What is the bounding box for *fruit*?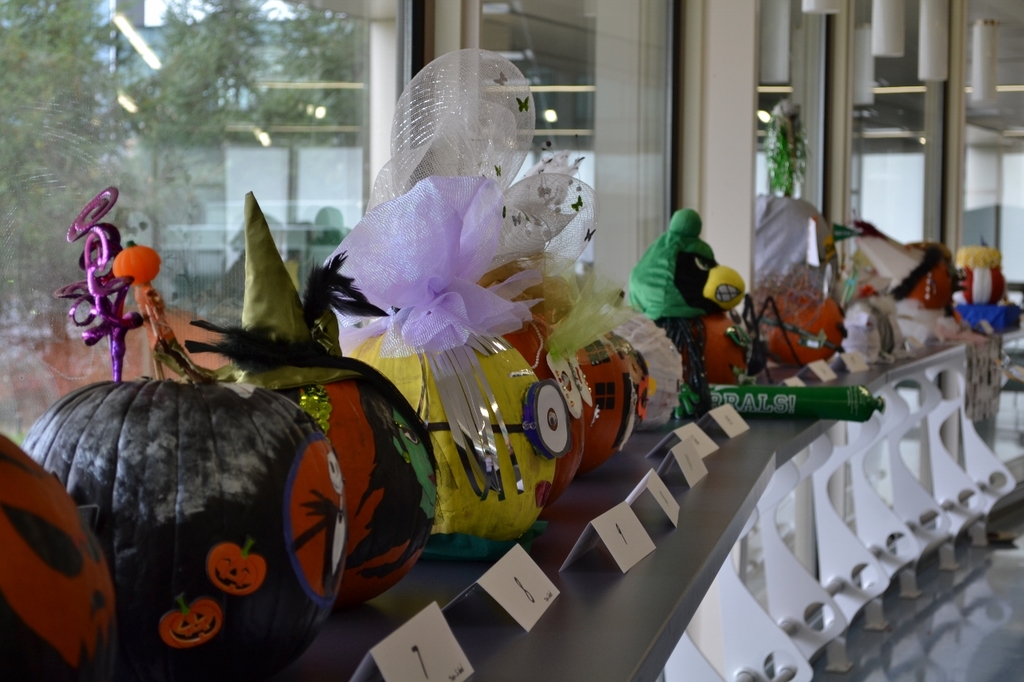
<bbox>28, 253, 370, 681</bbox>.
